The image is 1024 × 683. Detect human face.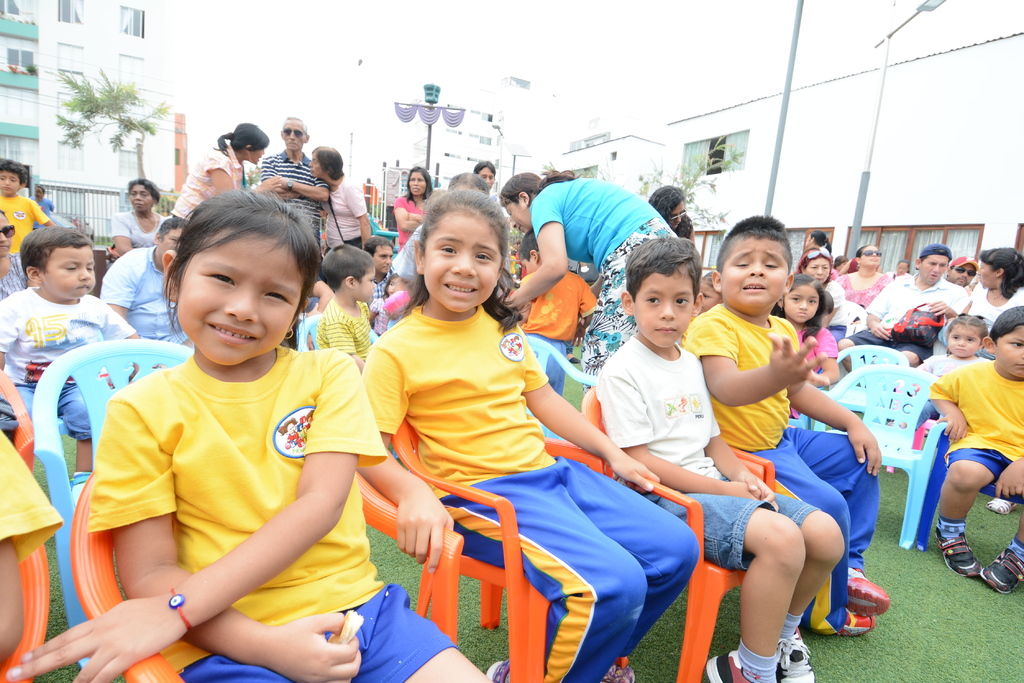
Detection: [x1=0, y1=211, x2=12, y2=255].
